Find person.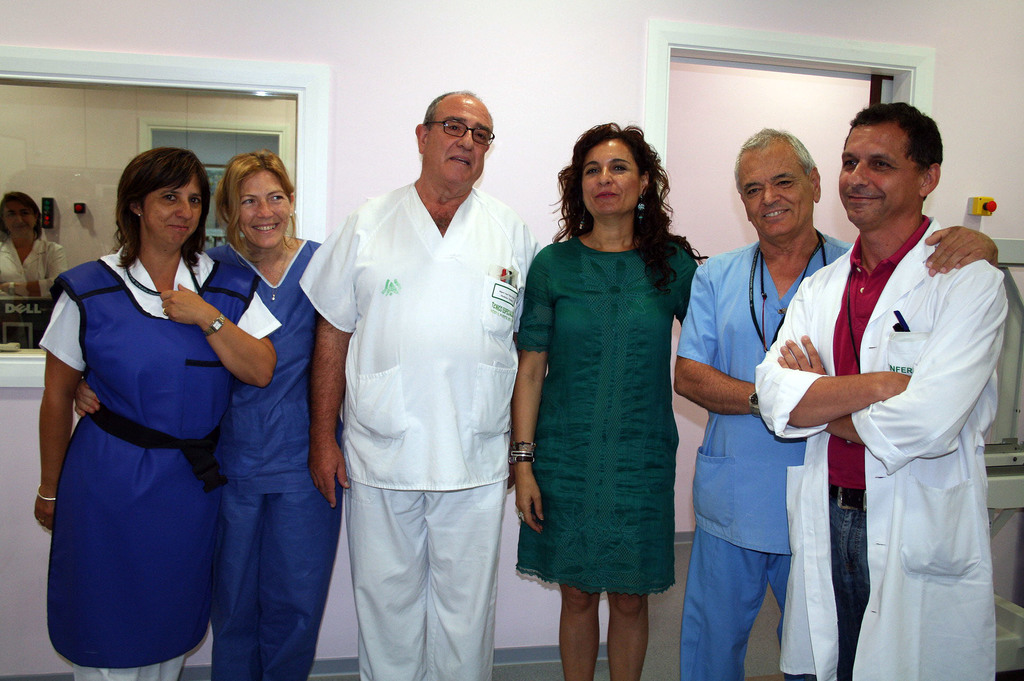
[673,127,1023,679].
